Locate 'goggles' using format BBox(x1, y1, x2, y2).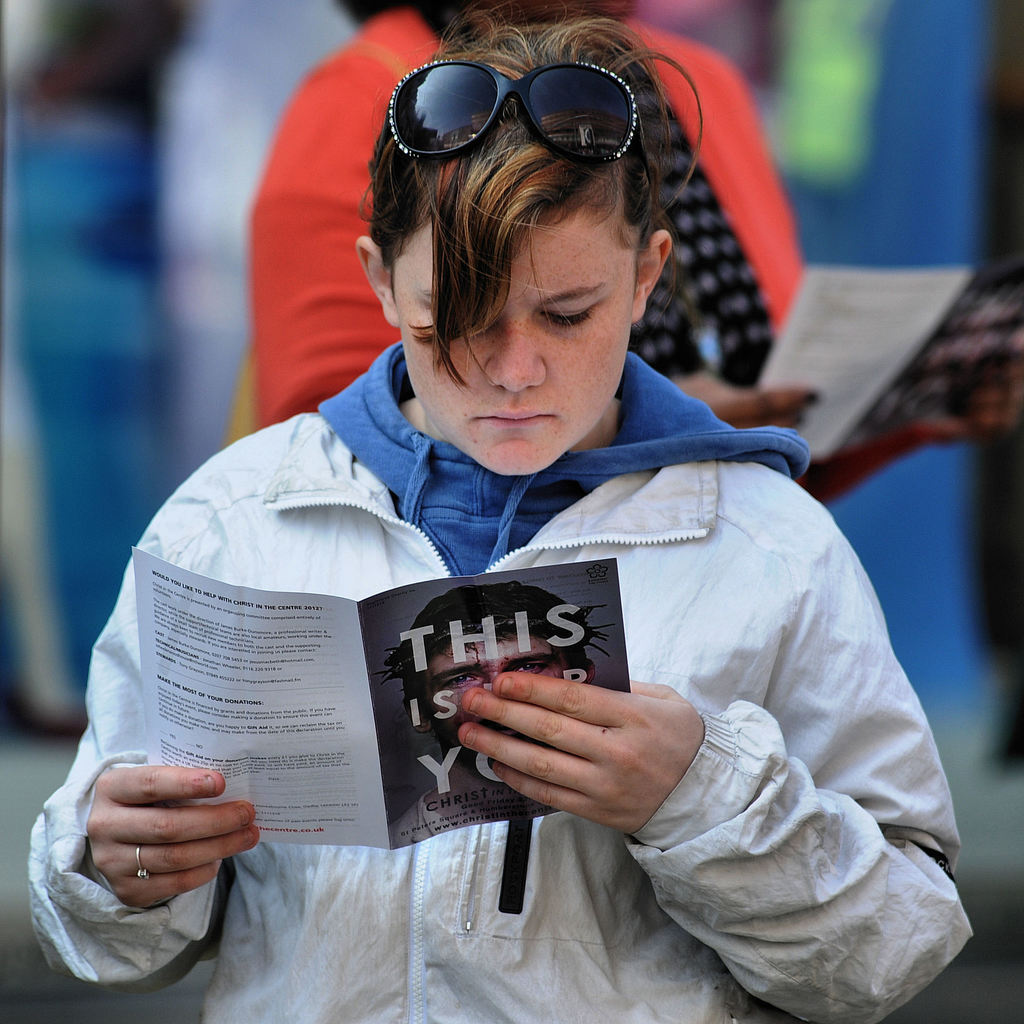
BBox(368, 52, 648, 166).
